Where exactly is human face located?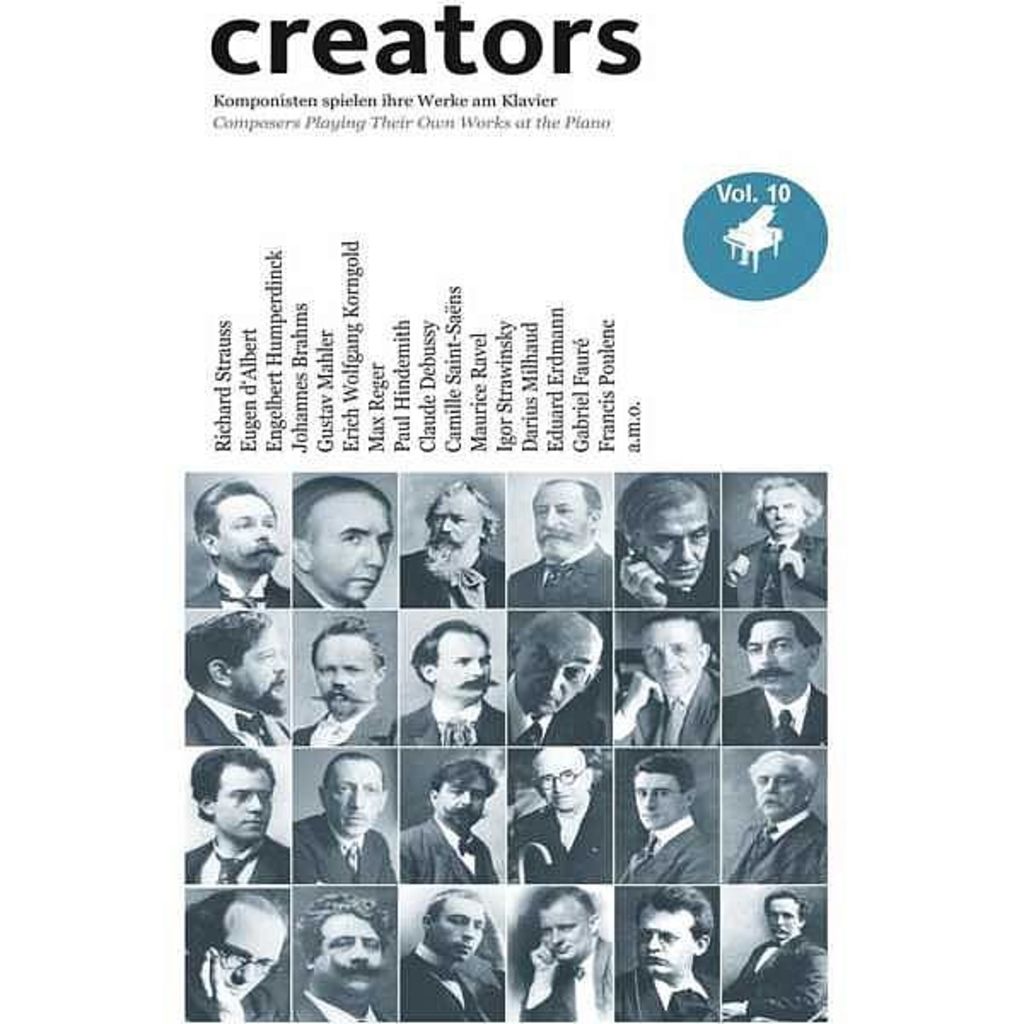
Its bounding box is box=[640, 908, 695, 980].
